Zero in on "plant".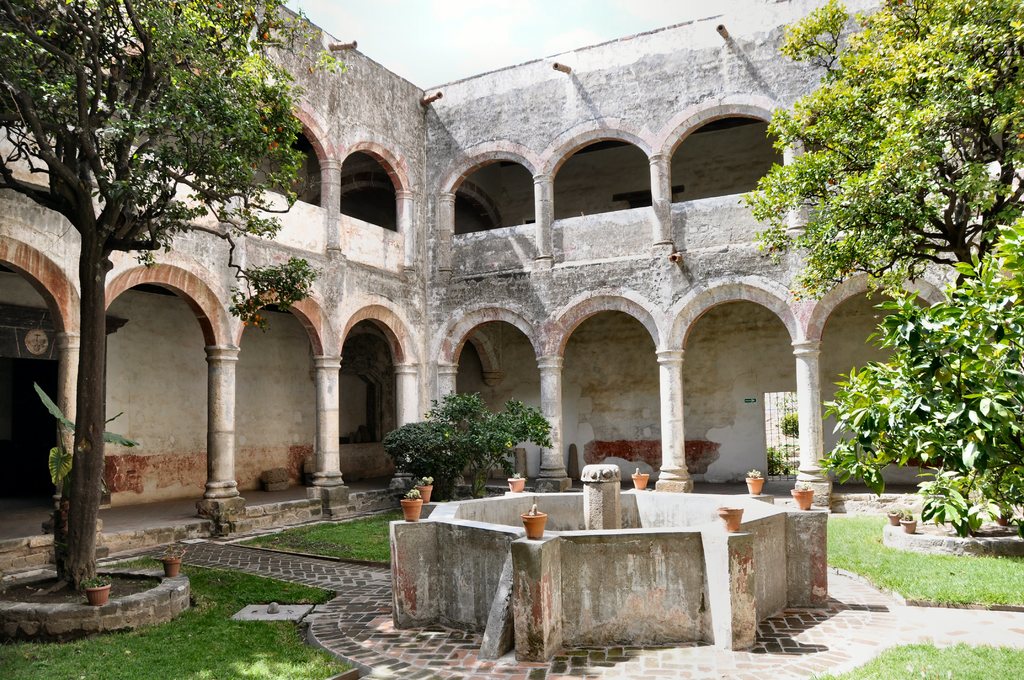
Zeroed in: <bbox>744, 468, 763, 483</bbox>.
